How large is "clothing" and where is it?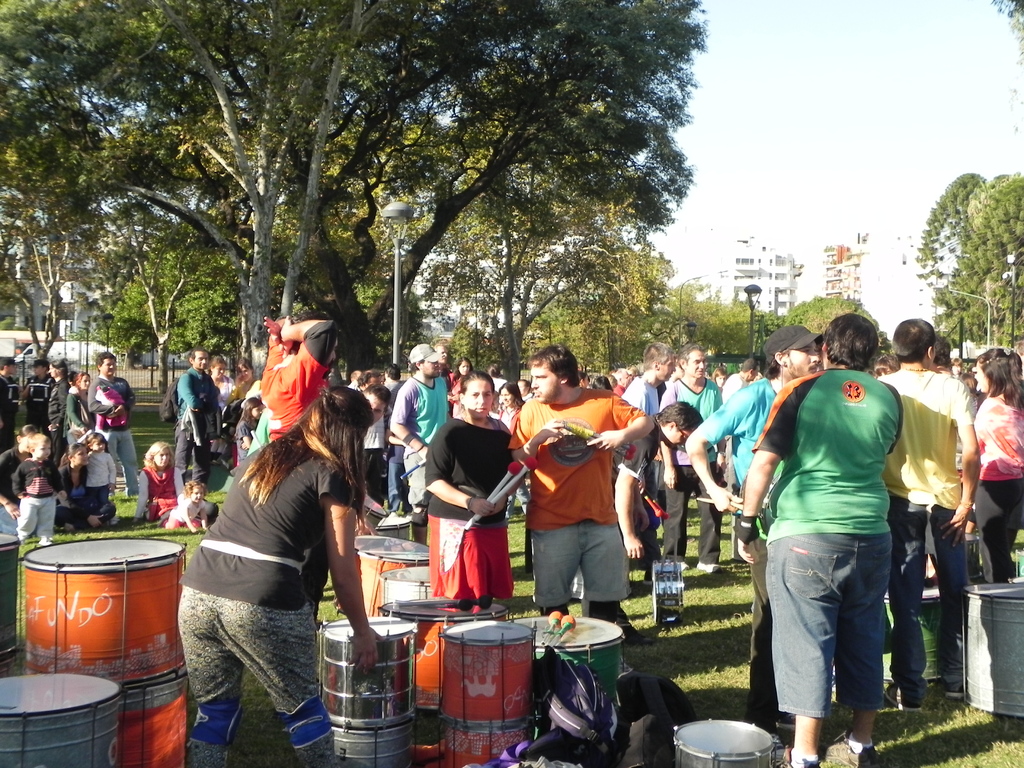
Bounding box: crop(424, 420, 527, 623).
